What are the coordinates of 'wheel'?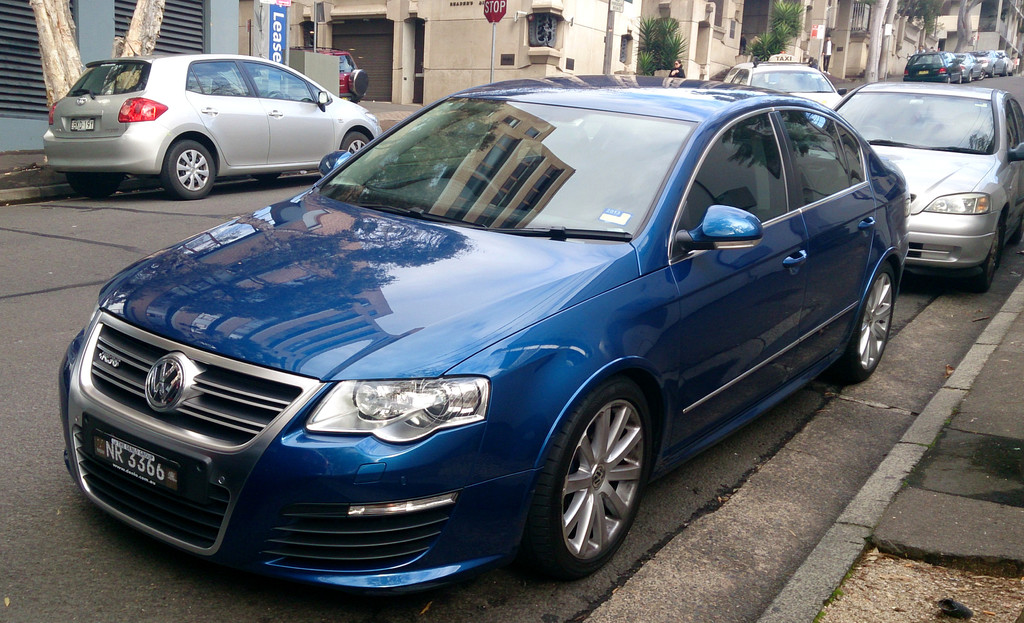
<bbox>346, 68, 369, 98</bbox>.
